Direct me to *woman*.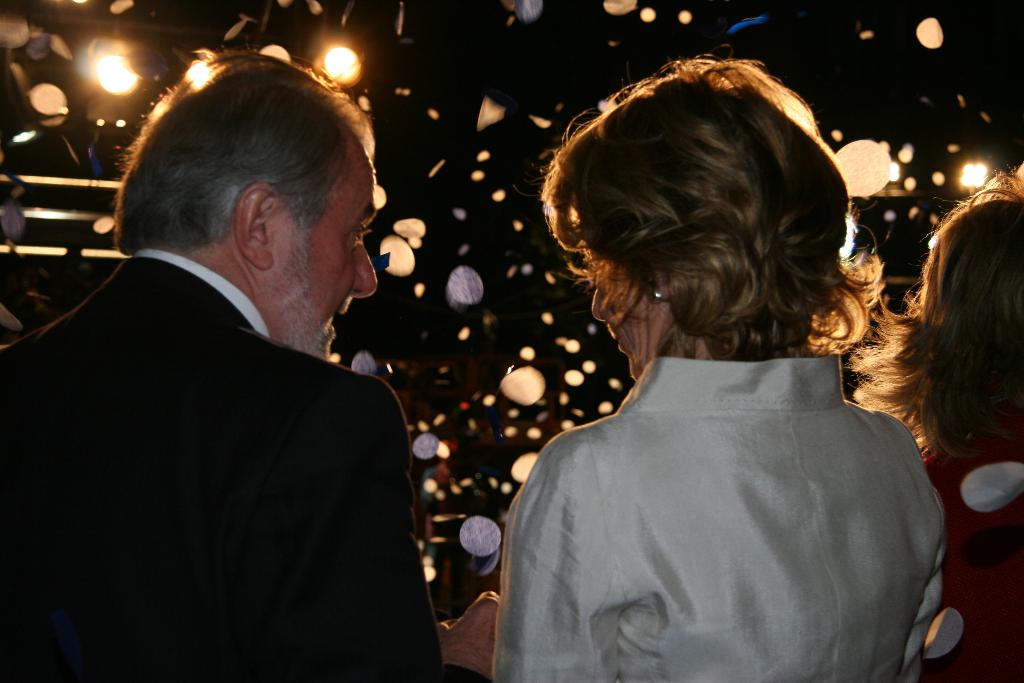
Direction: [483, 62, 945, 682].
